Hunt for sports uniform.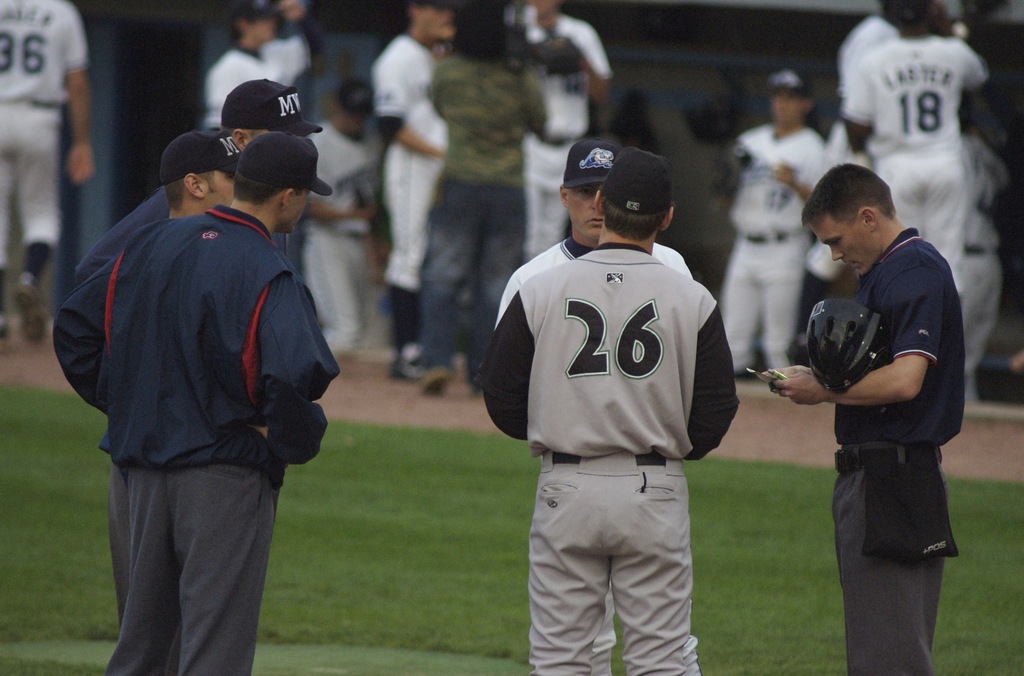
Hunted down at [left=960, top=136, right=1003, bottom=382].
